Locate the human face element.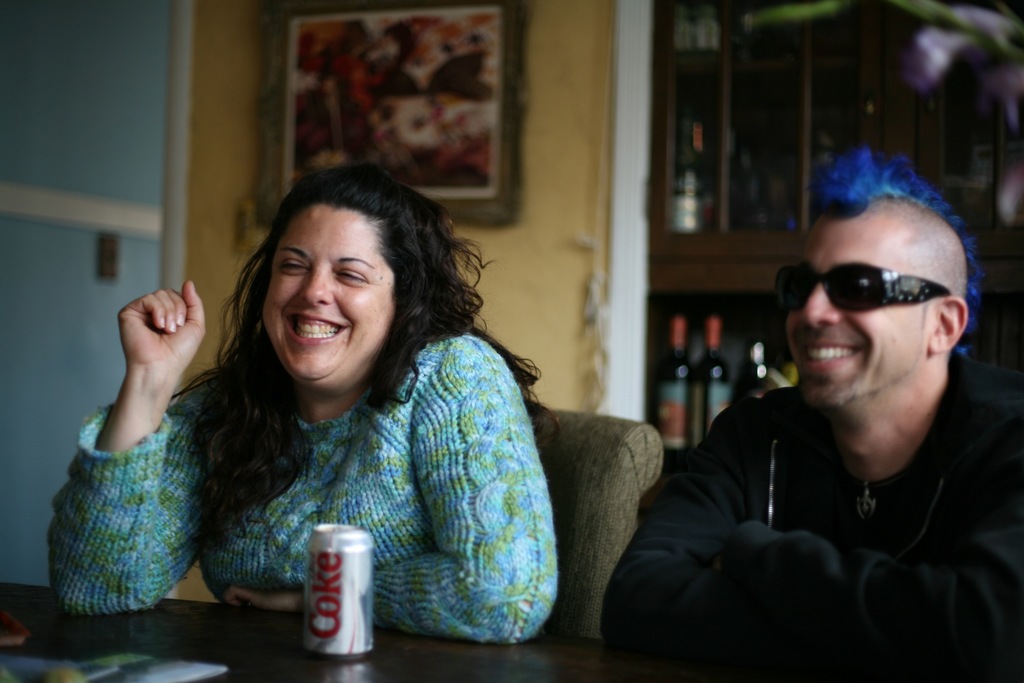
Element bbox: <box>258,204,395,383</box>.
